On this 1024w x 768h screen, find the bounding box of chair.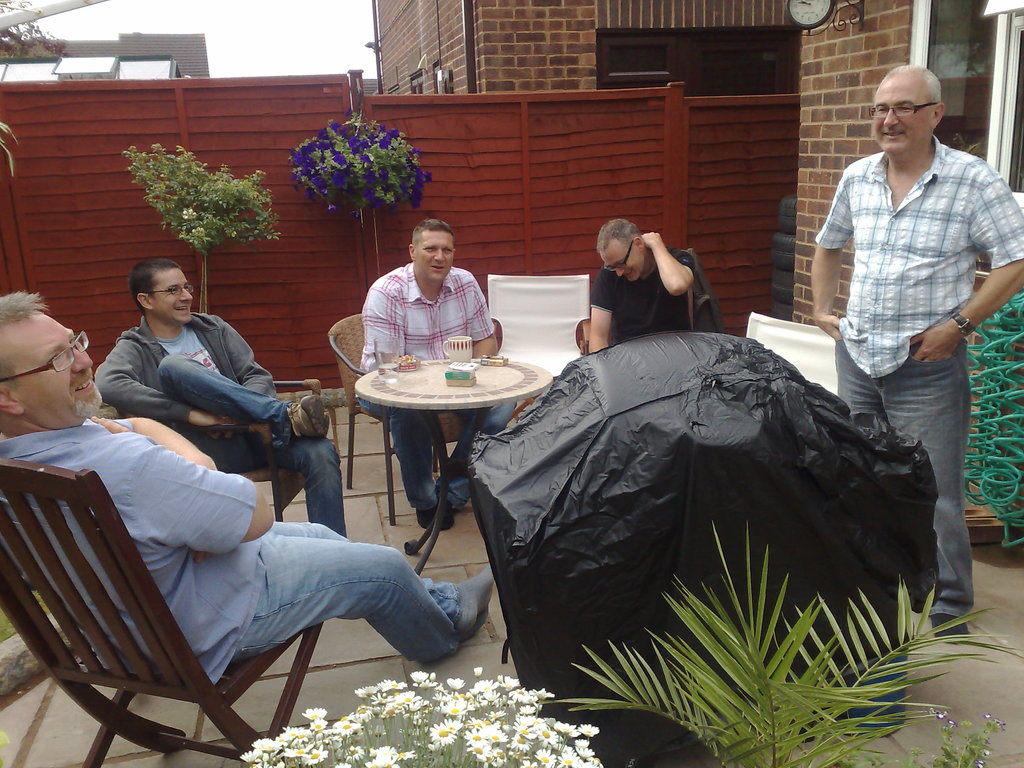
Bounding box: 9:437:319:767.
